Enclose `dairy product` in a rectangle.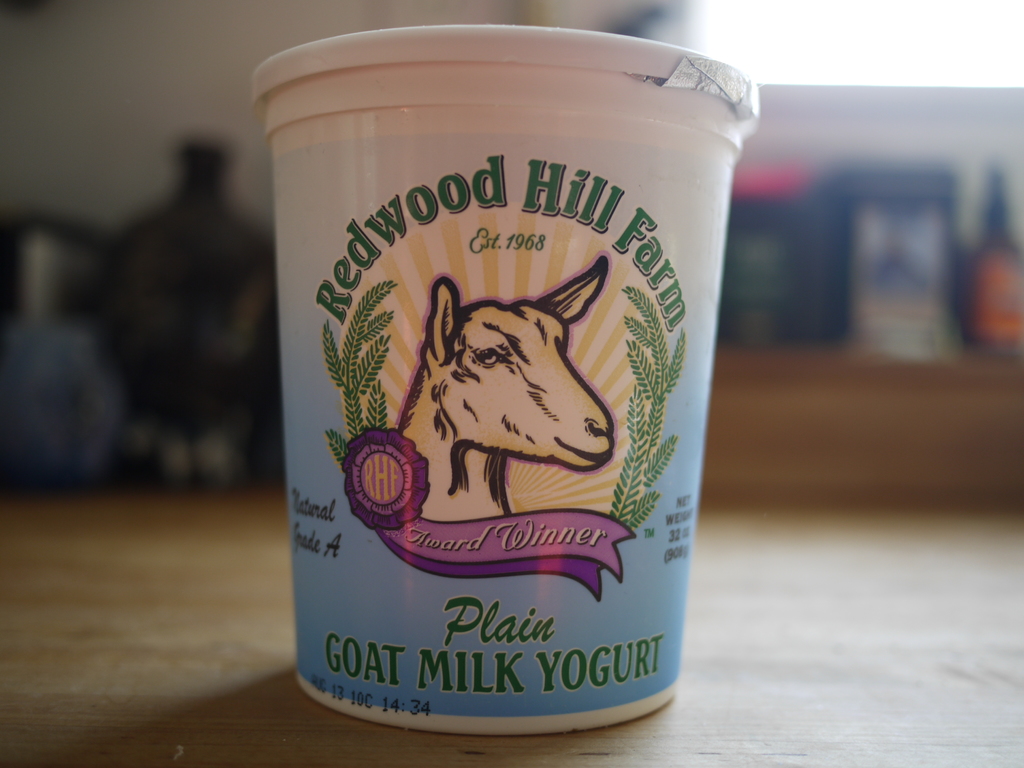
(288,72,710,737).
